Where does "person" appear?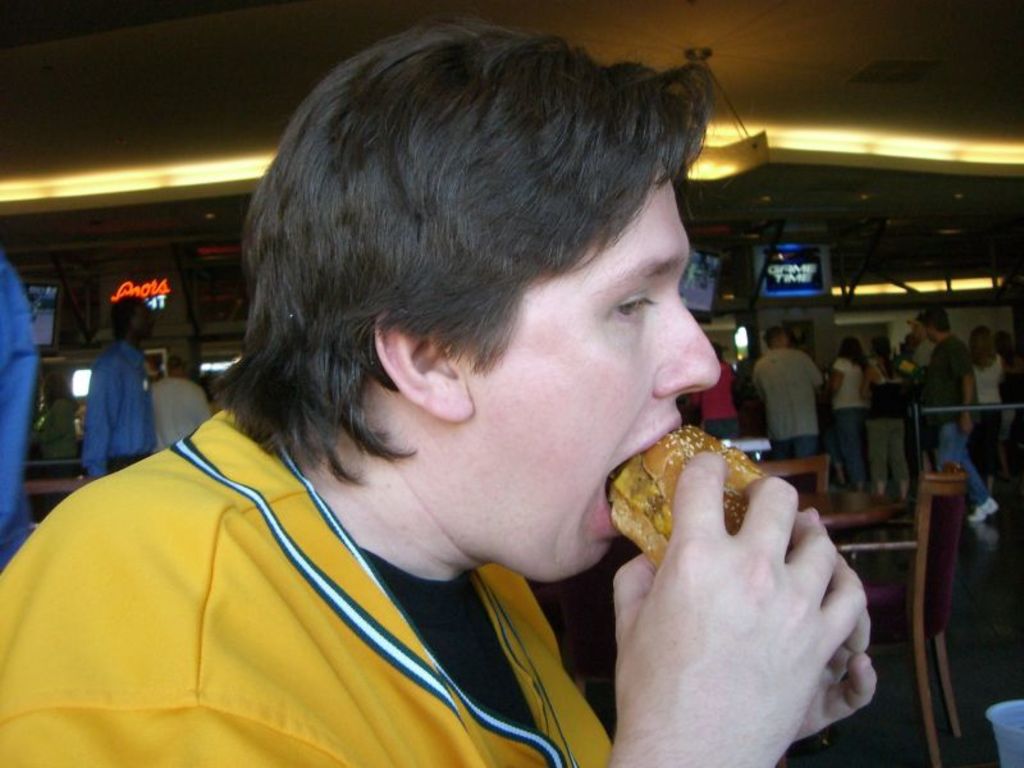
Appears at 0/13/881/767.
